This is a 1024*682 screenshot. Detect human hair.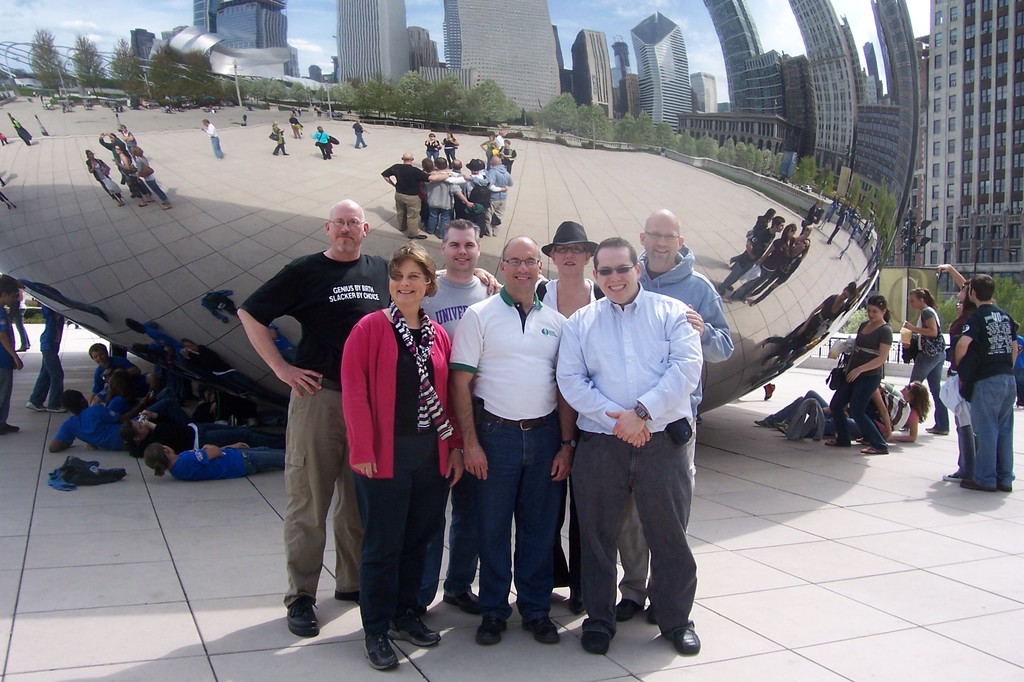
{"x1": 105, "y1": 369, "x2": 136, "y2": 409}.
